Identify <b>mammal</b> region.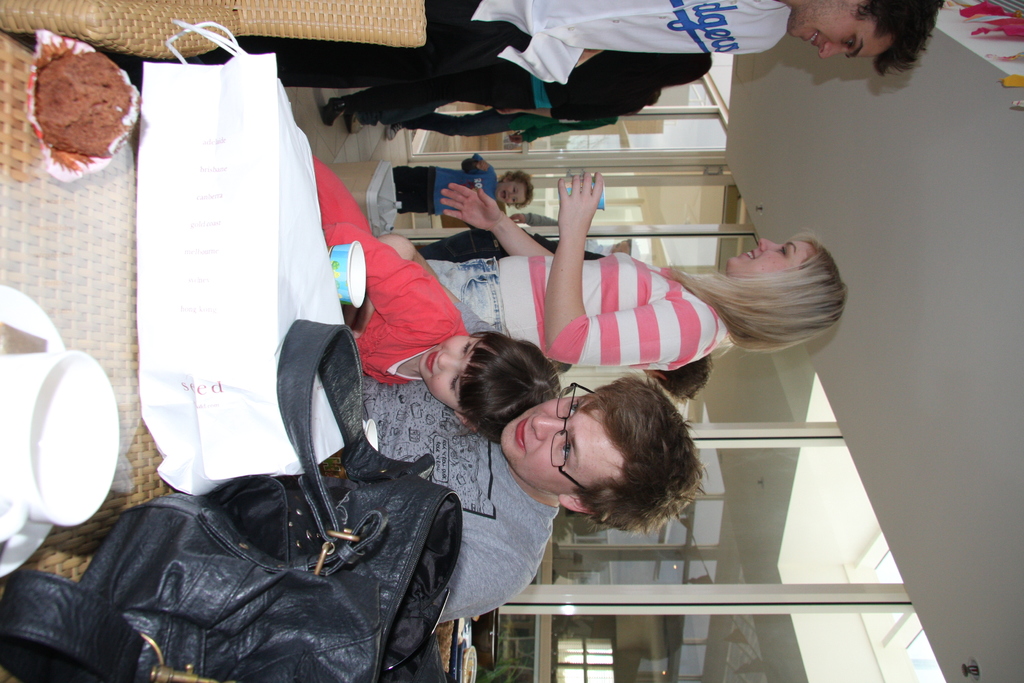
Region: pyautogui.locateOnScreen(321, 53, 715, 129).
